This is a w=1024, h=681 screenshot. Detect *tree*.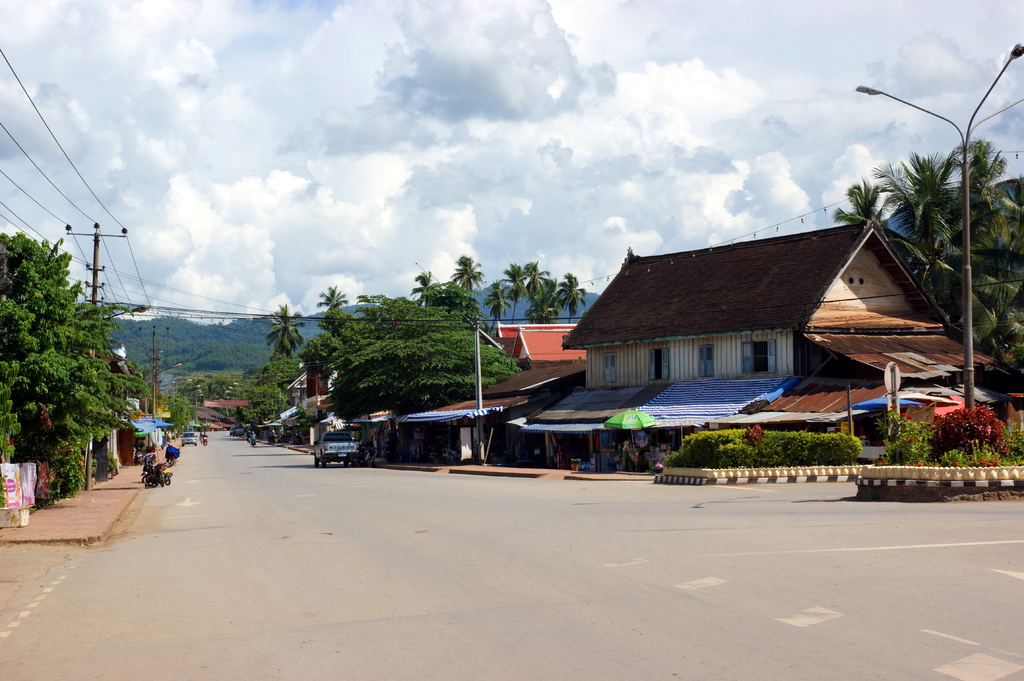
Rect(142, 388, 202, 445).
